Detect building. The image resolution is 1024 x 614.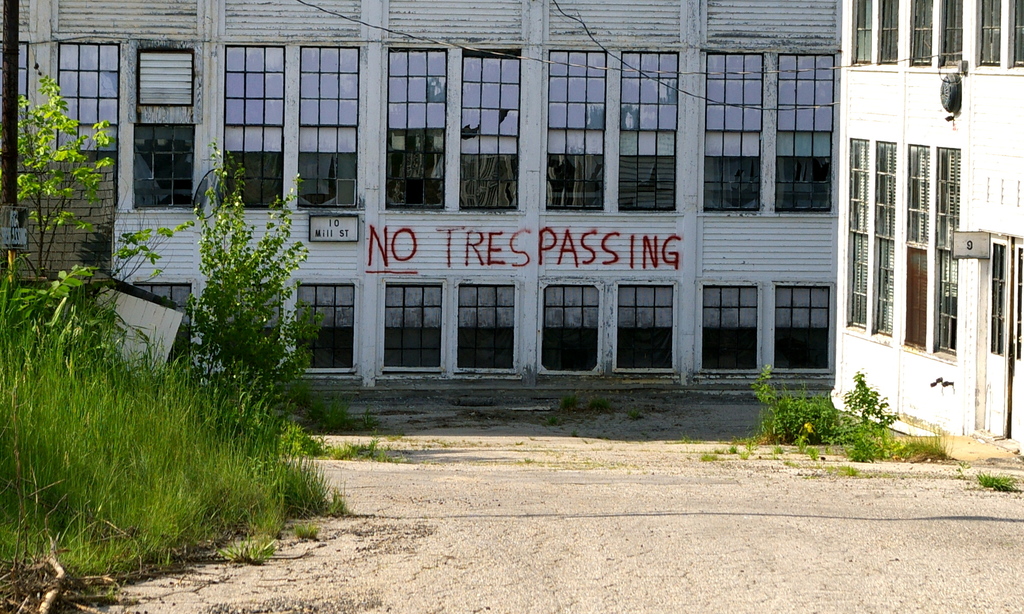
827/0/1023/466.
